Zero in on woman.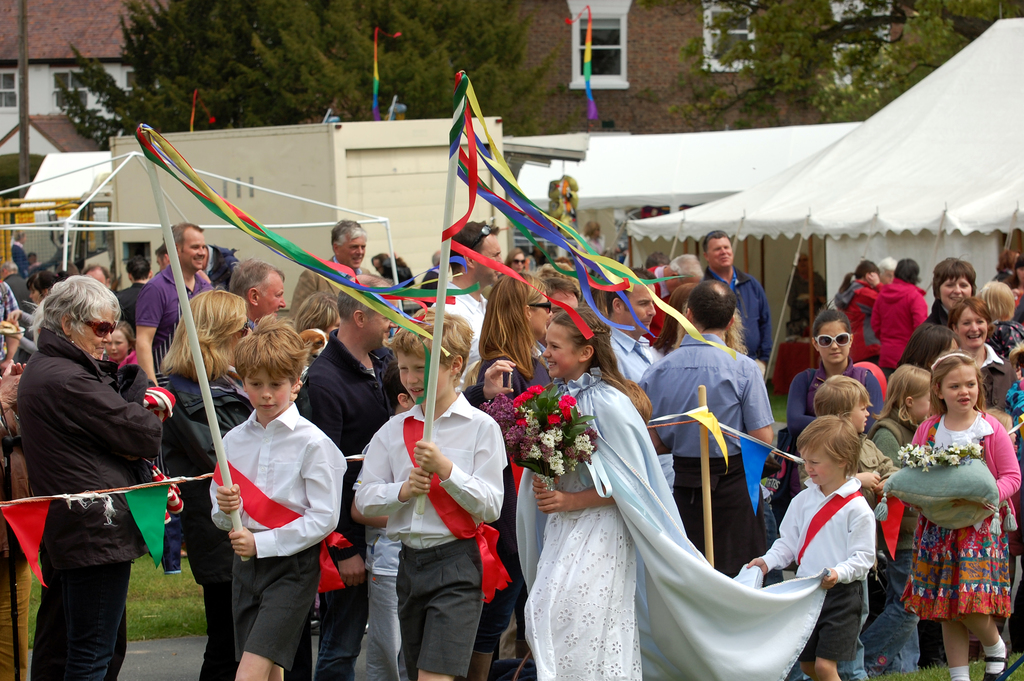
Zeroed in: x1=948, y1=300, x2=1023, y2=413.
